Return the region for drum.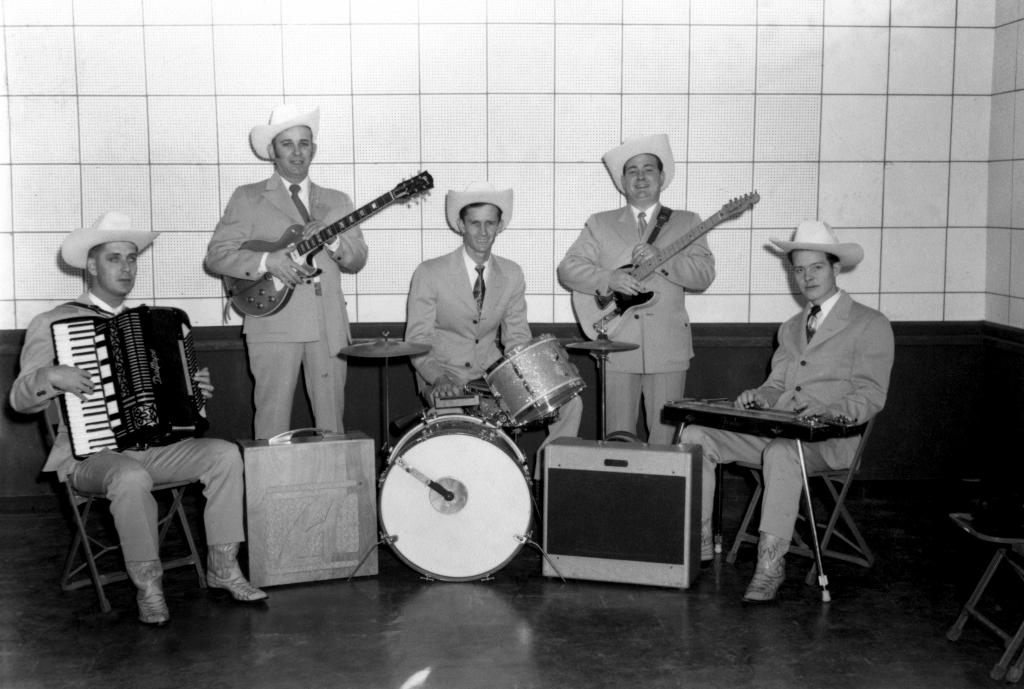
[left=378, top=412, right=528, bottom=582].
